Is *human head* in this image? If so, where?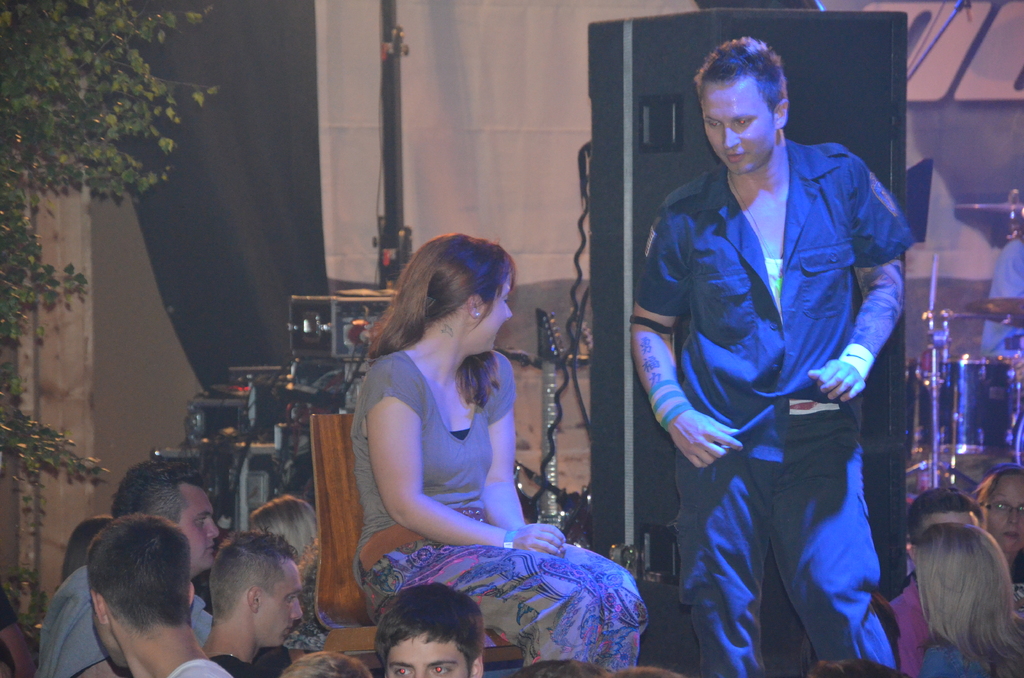
Yes, at (372, 586, 481, 677).
